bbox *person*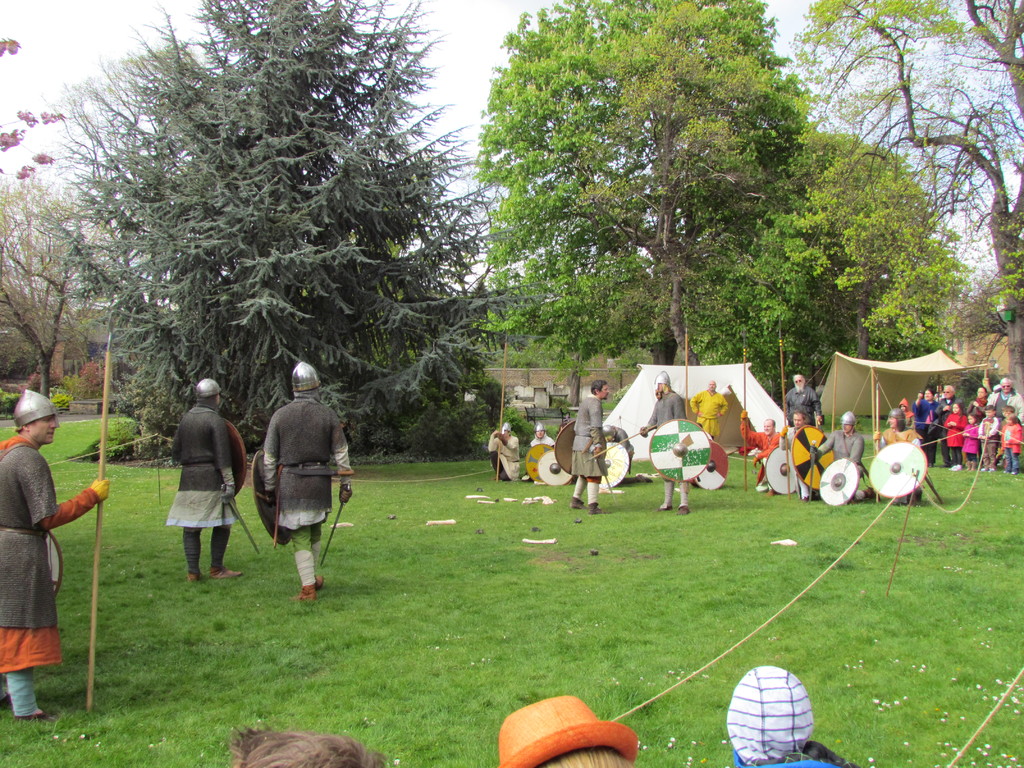
l=170, t=375, r=248, b=580
